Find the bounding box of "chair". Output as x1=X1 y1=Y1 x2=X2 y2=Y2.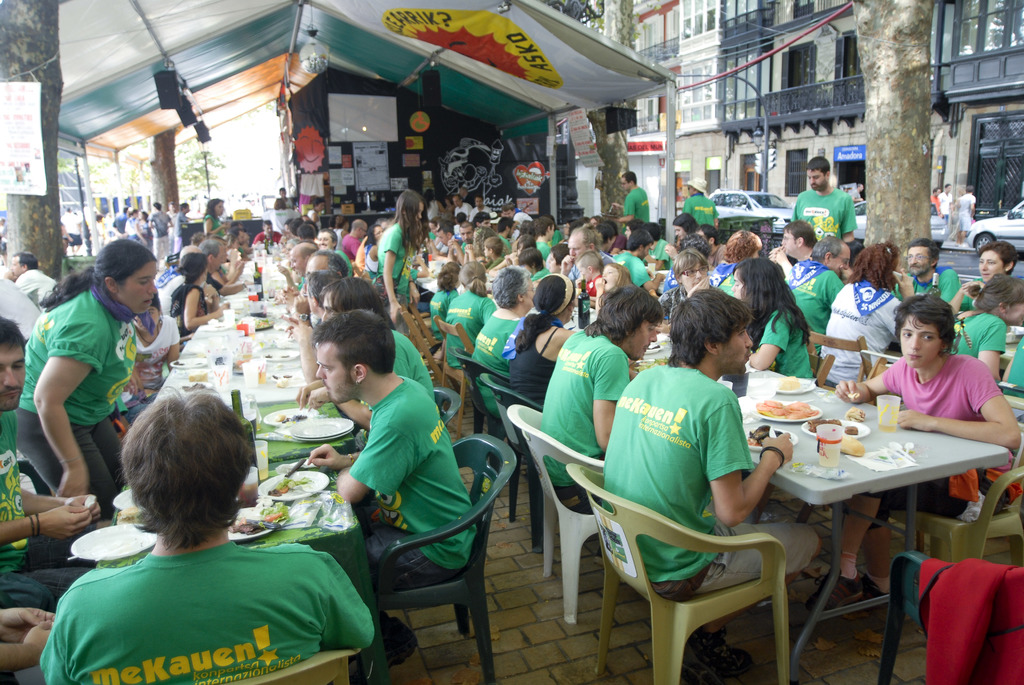
x1=874 y1=391 x2=1022 y2=622.
